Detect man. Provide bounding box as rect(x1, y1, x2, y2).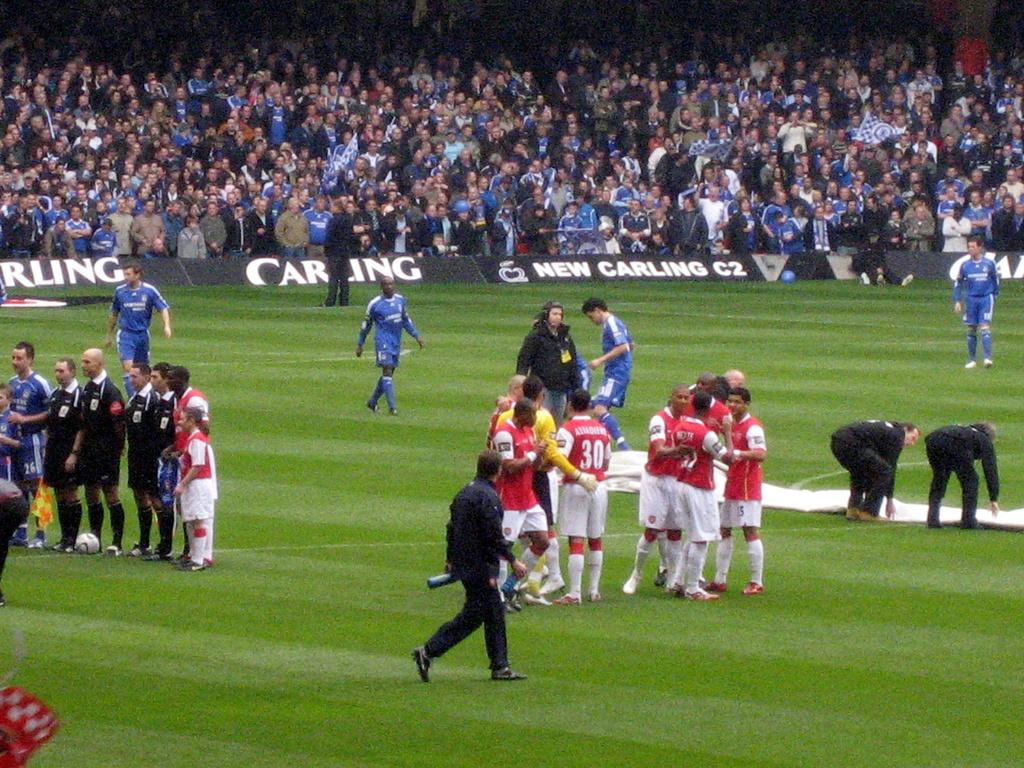
rect(485, 365, 528, 442).
